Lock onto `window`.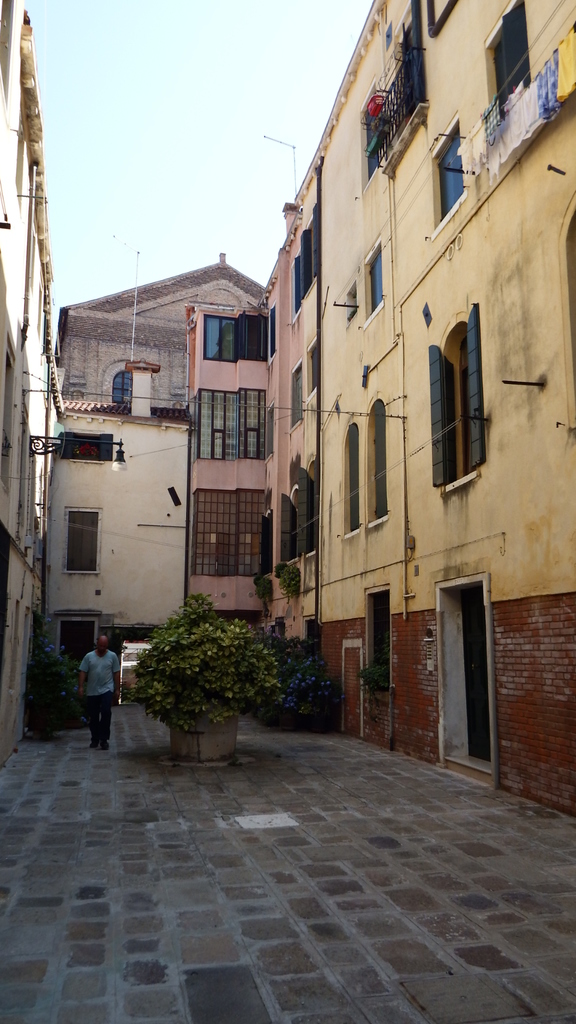
Locked: 340 418 362 535.
